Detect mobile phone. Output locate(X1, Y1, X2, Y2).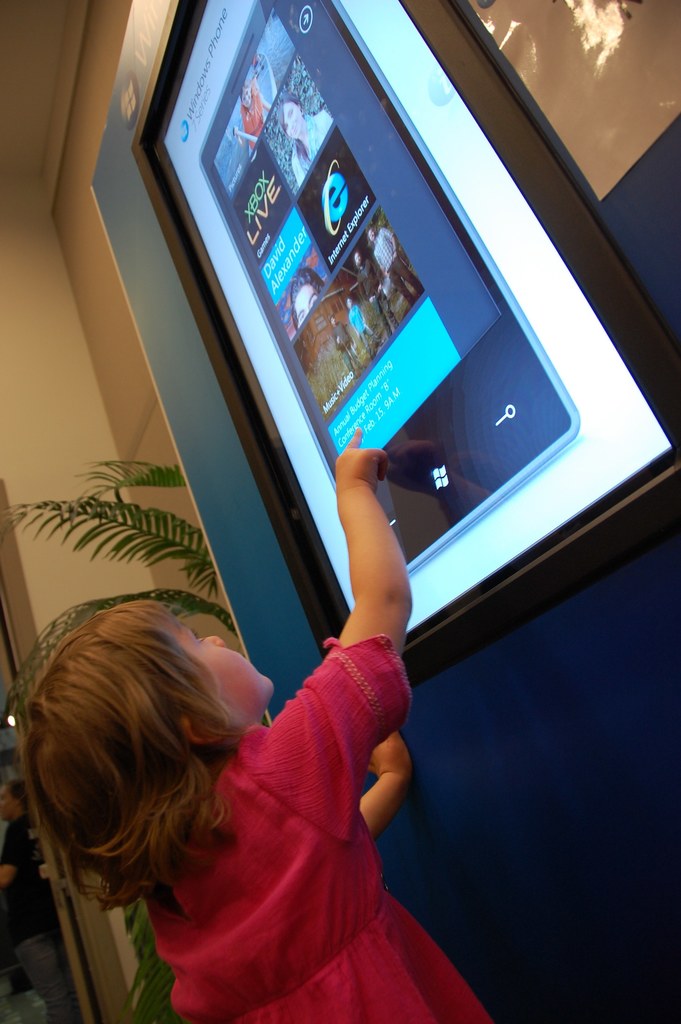
locate(149, 1, 598, 584).
